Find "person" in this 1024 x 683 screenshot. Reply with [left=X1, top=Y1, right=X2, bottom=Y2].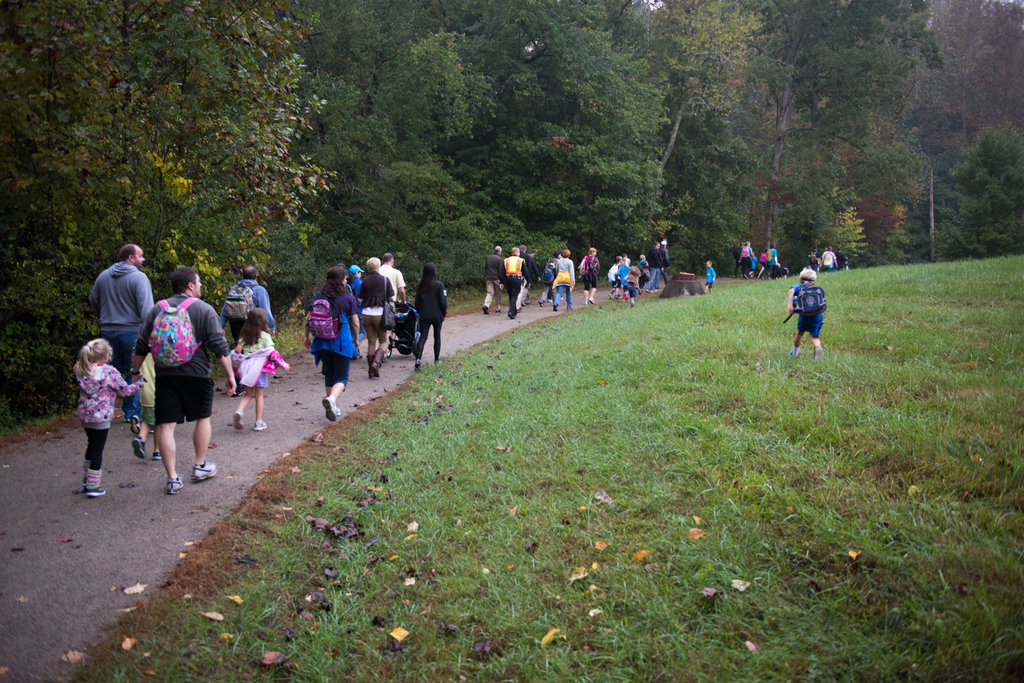
[left=475, top=244, right=504, bottom=317].
